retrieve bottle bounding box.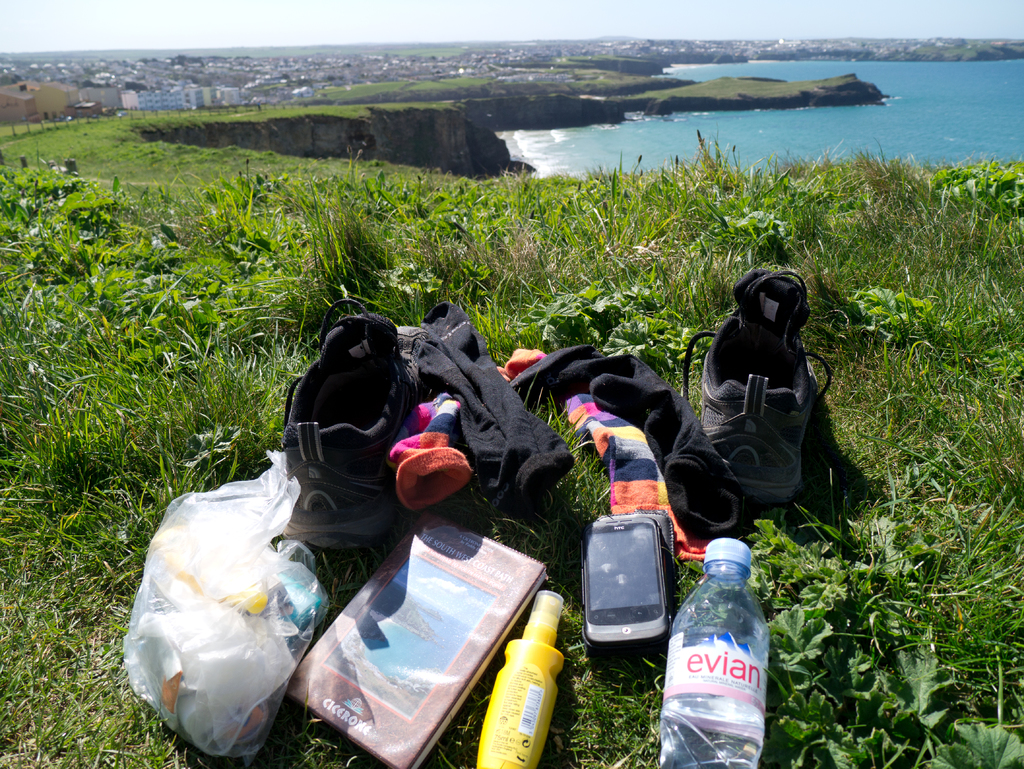
Bounding box: 655/549/776/750.
